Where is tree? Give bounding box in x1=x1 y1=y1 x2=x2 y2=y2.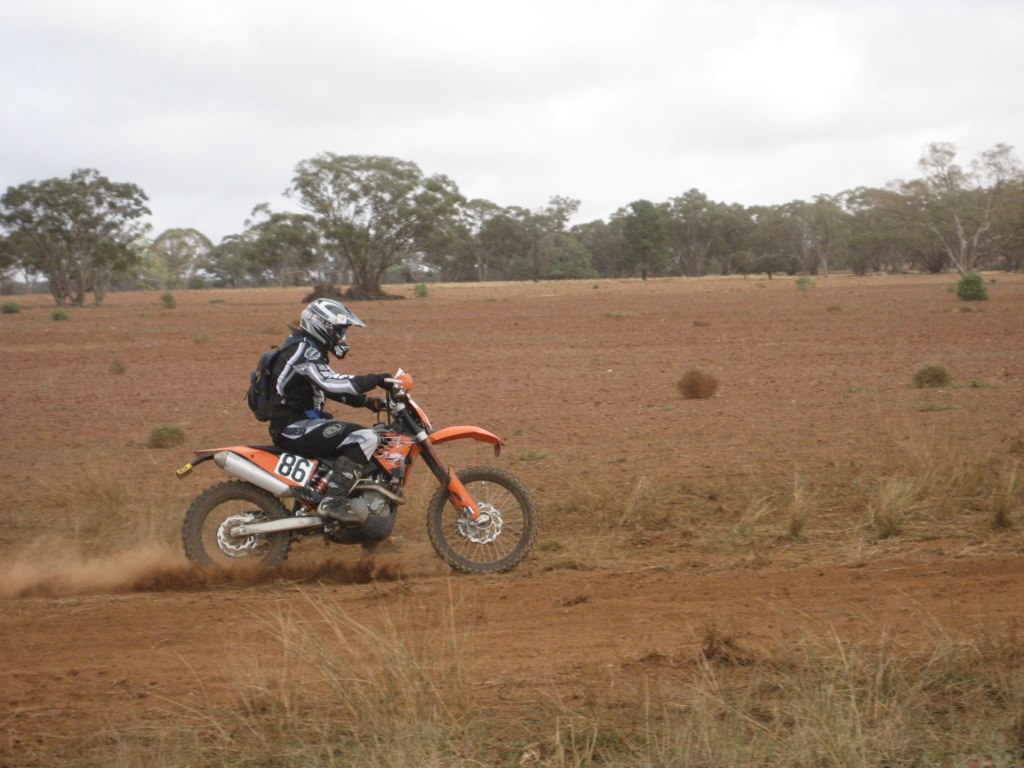
x1=3 y1=143 x2=173 y2=309.
